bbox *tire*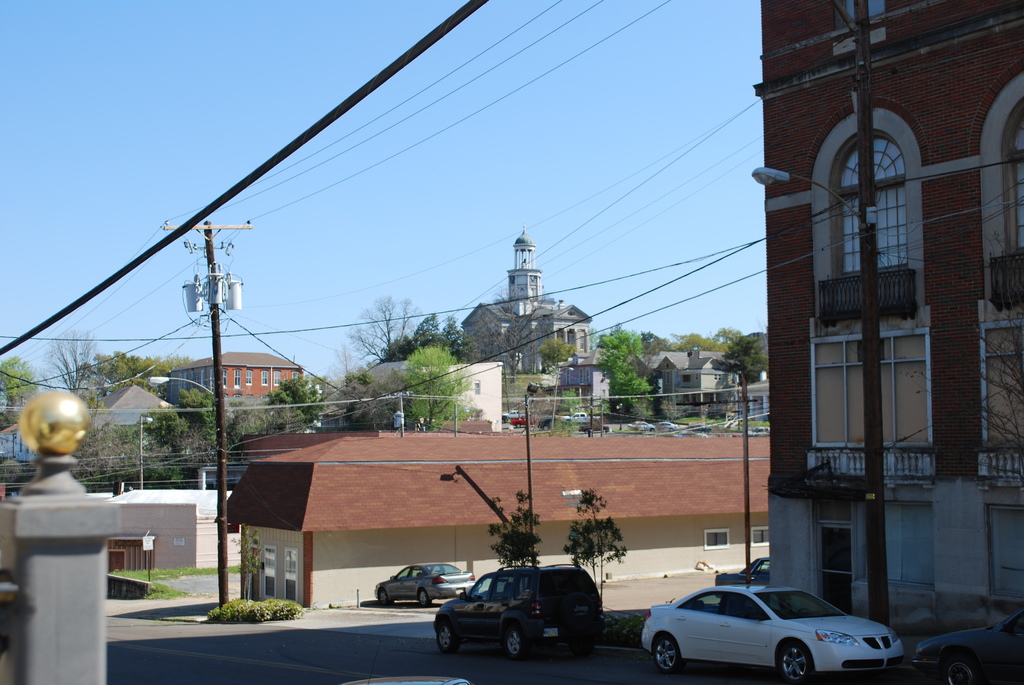
(778, 642, 808, 683)
